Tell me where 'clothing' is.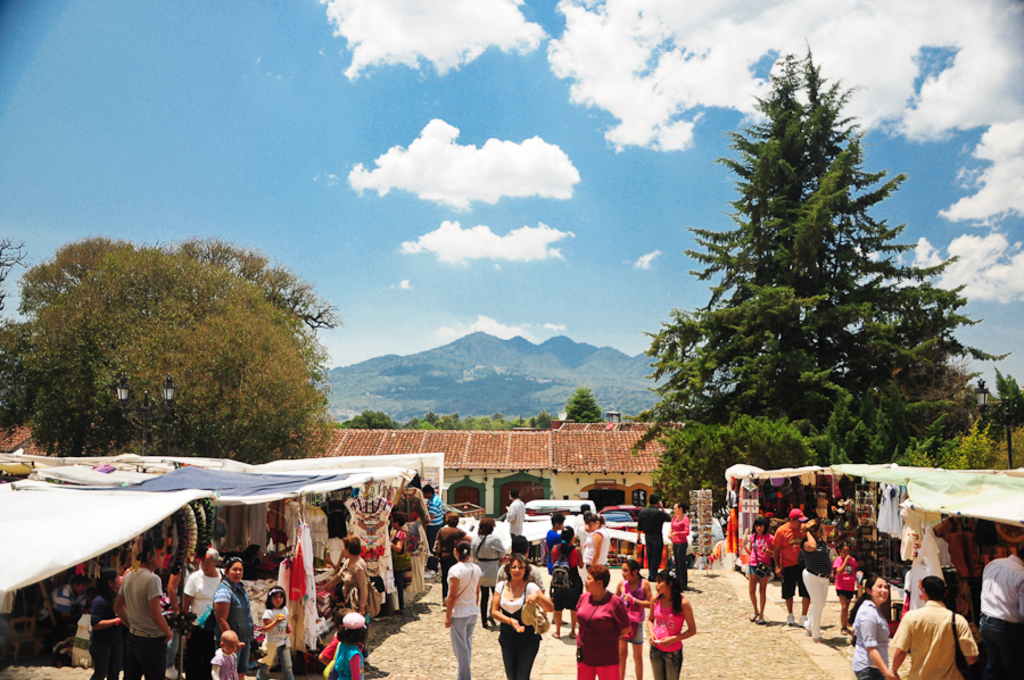
'clothing' is at bbox=[253, 605, 295, 678].
